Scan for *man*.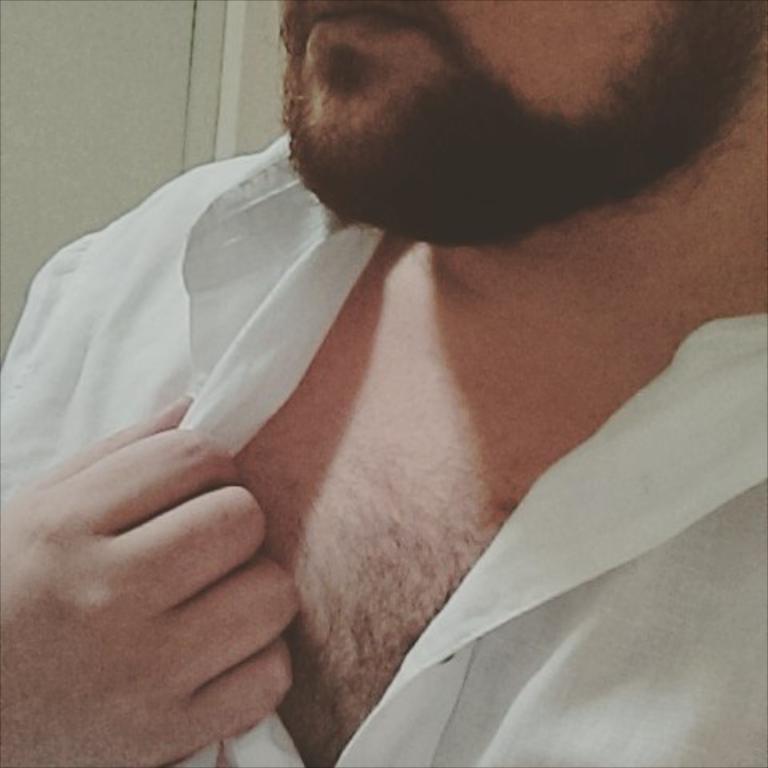
Scan result: x1=0 y1=0 x2=755 y2=730.
